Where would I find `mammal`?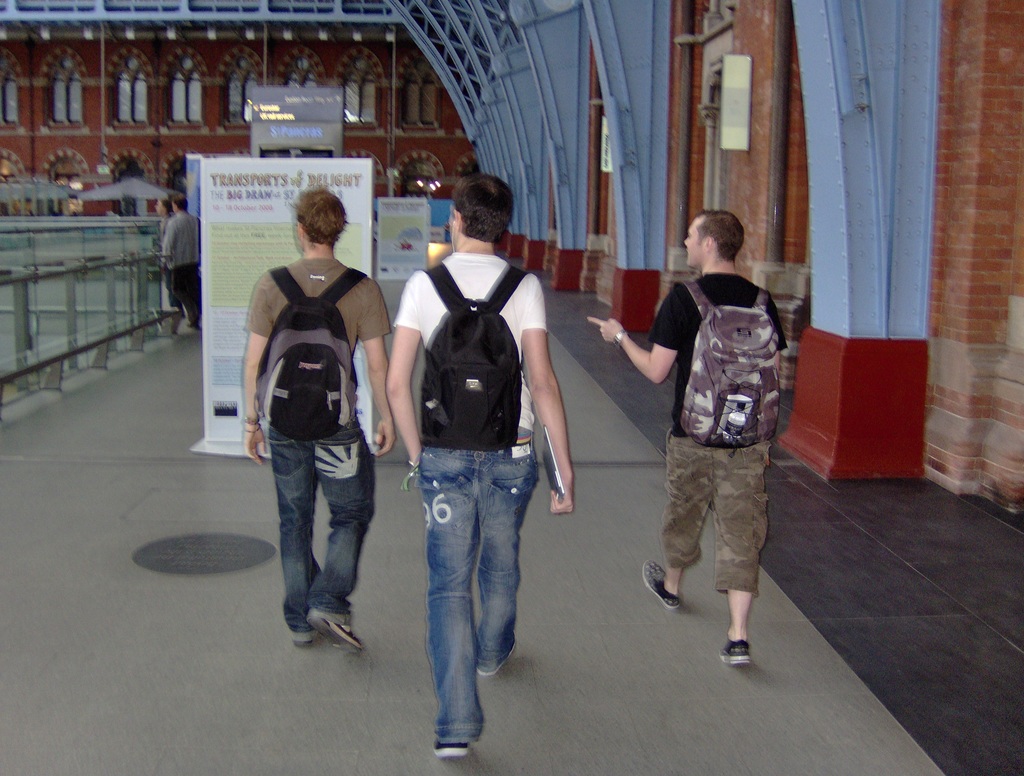
At detection(160, 194, 200, 328).
